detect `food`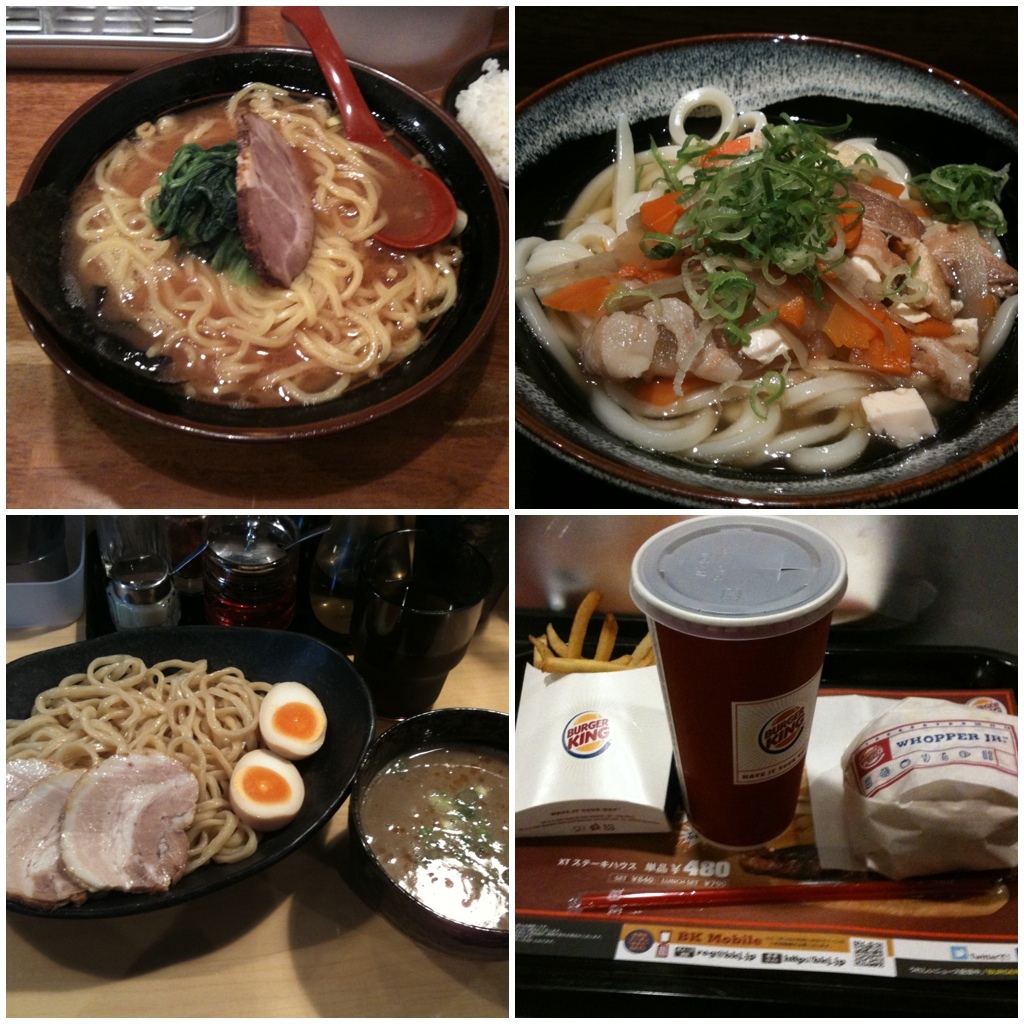
[361,760,512,929]
